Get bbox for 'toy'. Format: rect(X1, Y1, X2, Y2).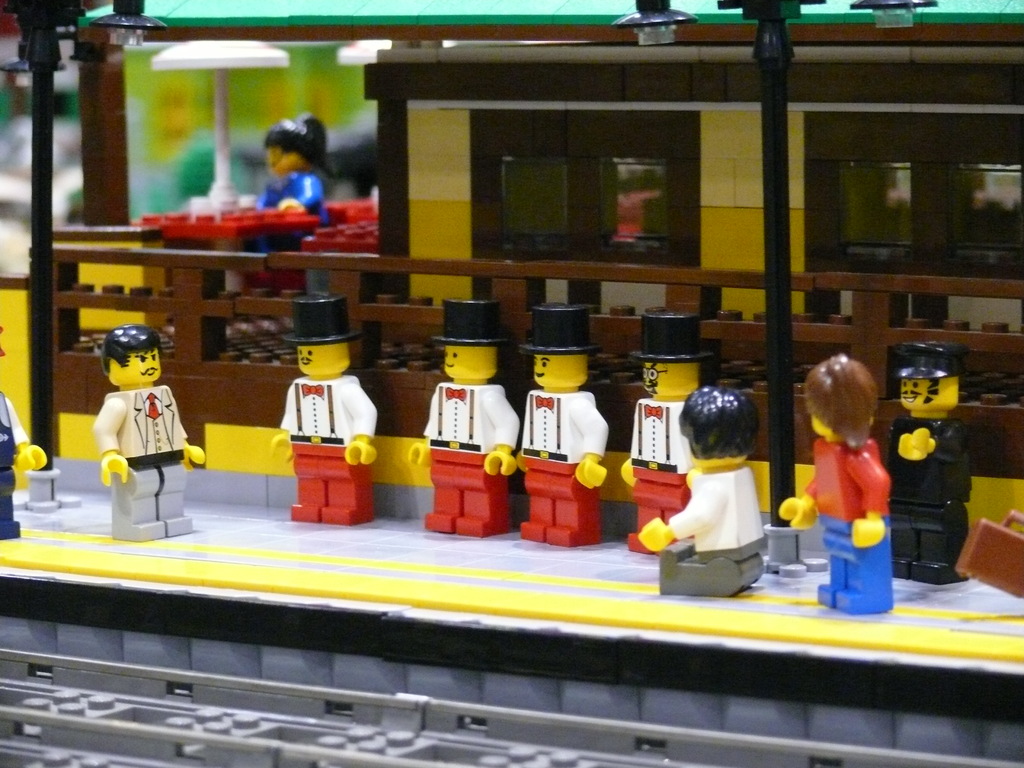
rect(767, 338, 899, 613).
